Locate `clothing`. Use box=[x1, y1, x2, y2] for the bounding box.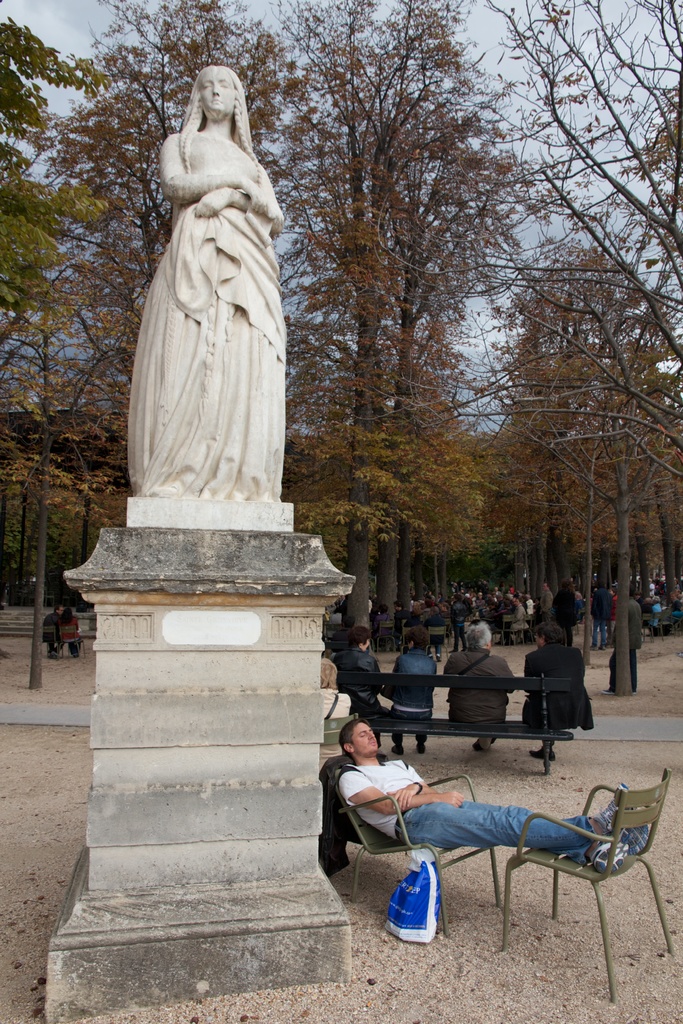
box=[391, 648, 434, 746].
